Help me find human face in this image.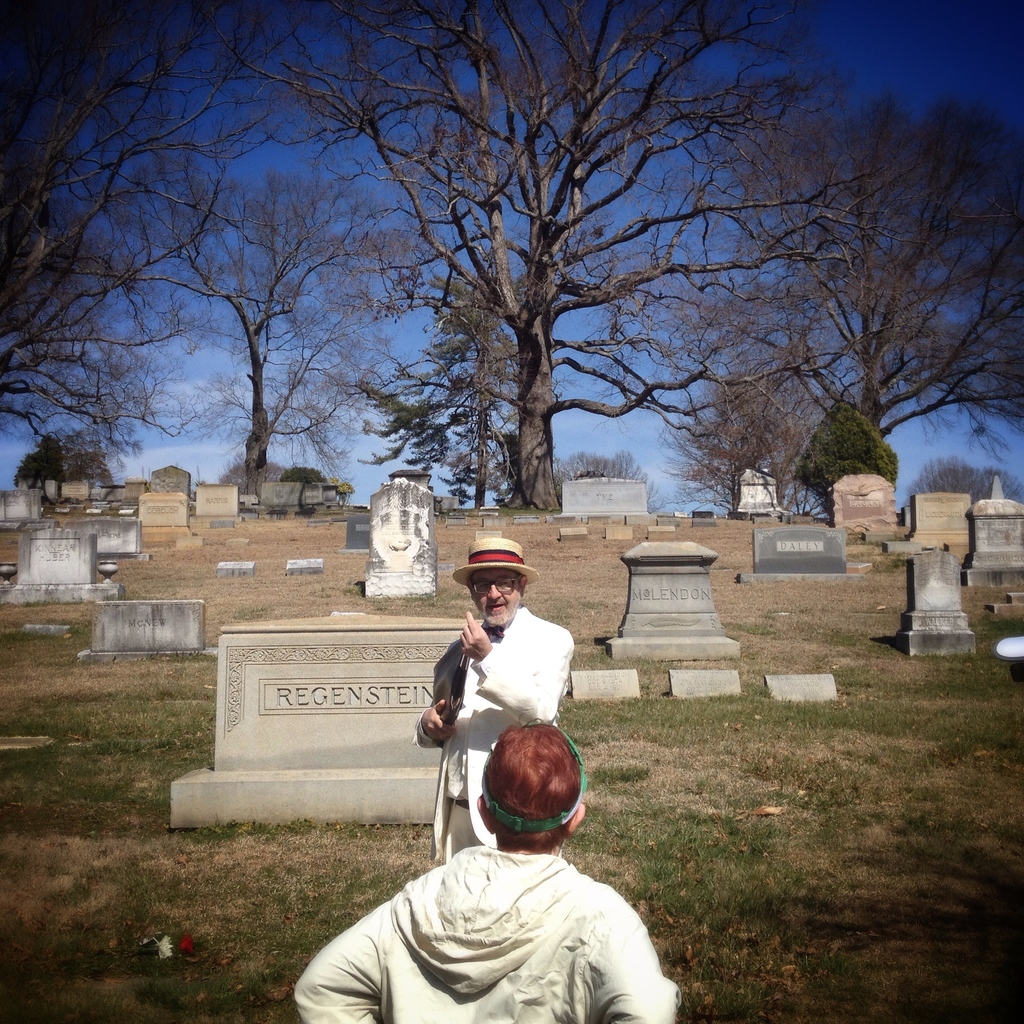
Found it: [left=472, top=570, right=525, bottom=629].
